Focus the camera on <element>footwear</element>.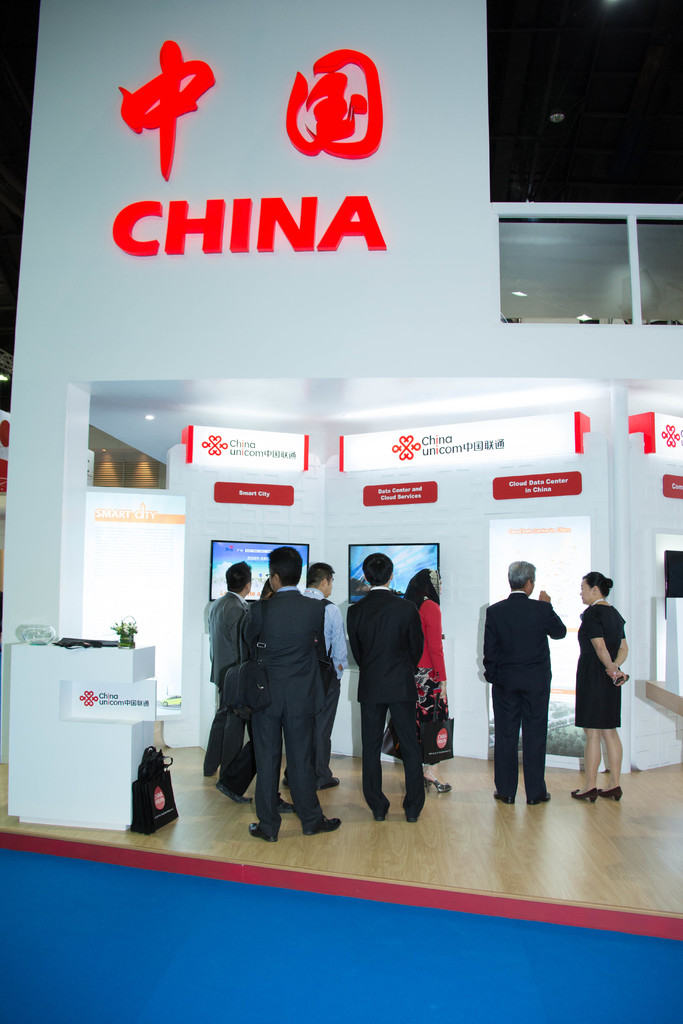
Focus region: [399, 801, 425, 822].
